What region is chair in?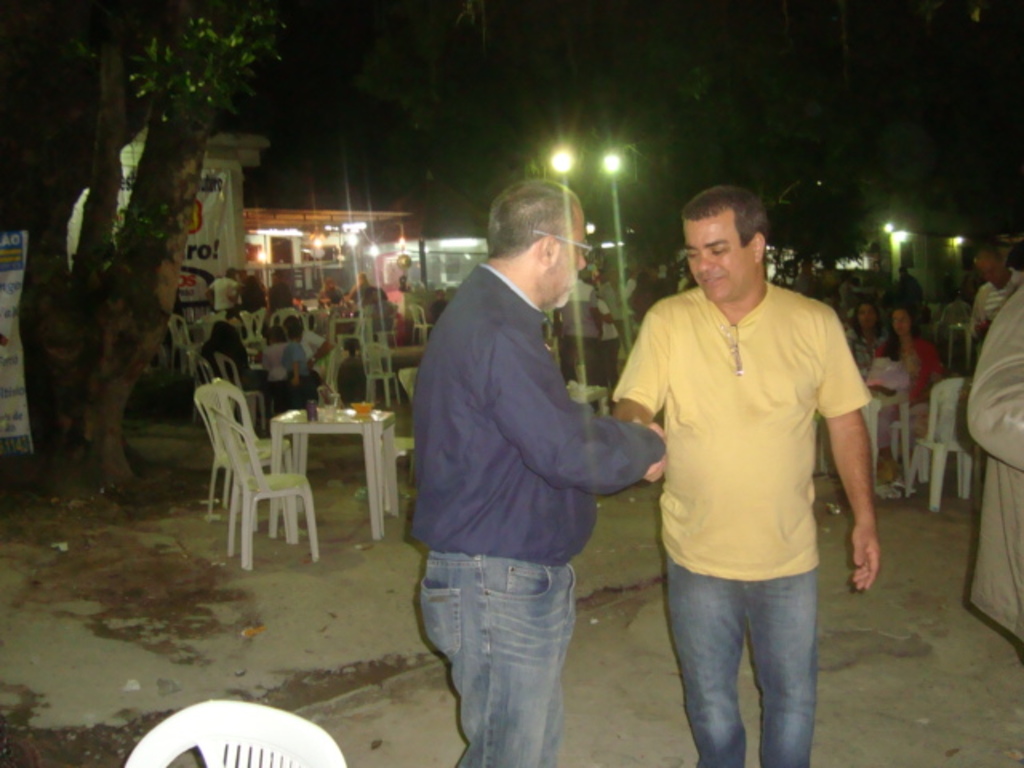
<bbox>410, 296, 435, 344</bbox>.
